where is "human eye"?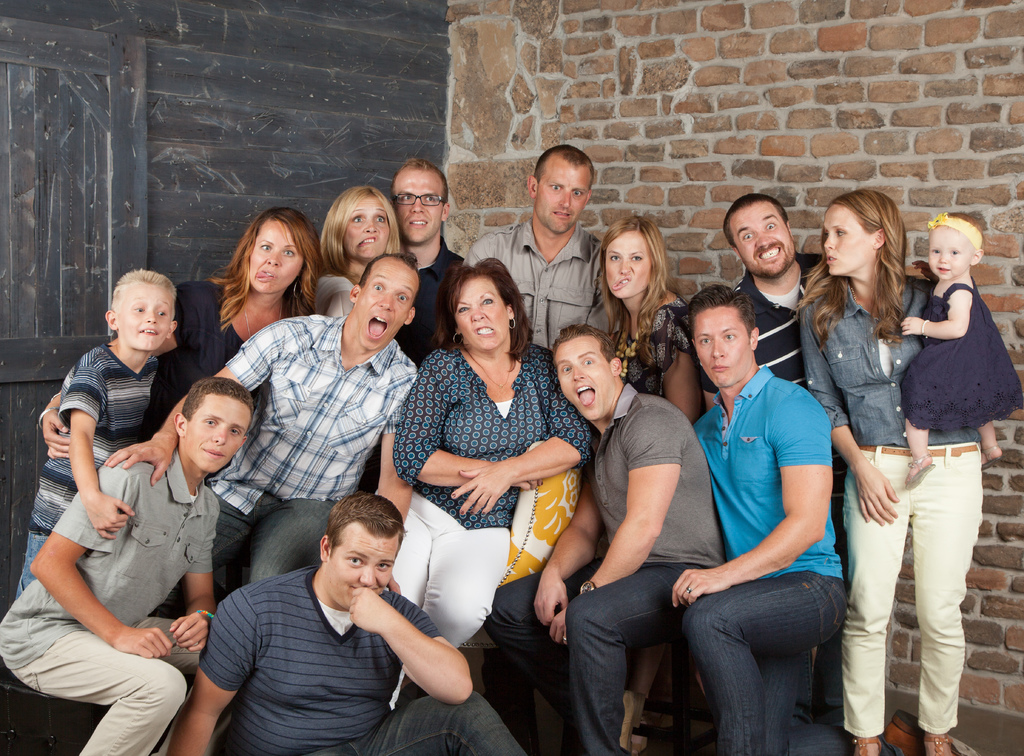
BBox(371, 282, 381, 292).
